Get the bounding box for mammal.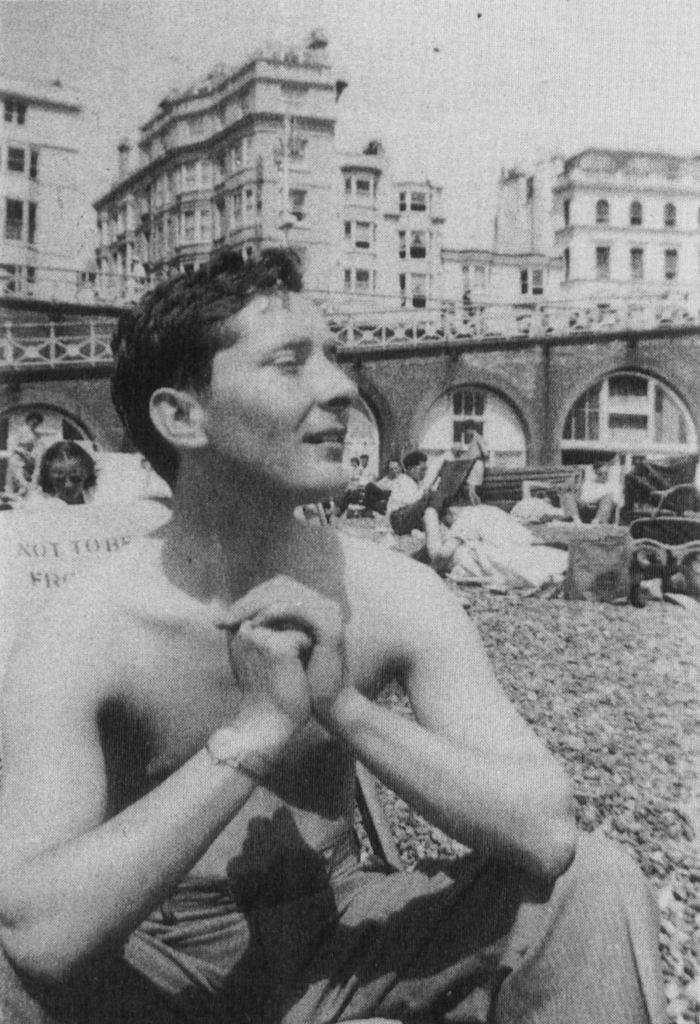
select_region(385, 449, 443, 533).
